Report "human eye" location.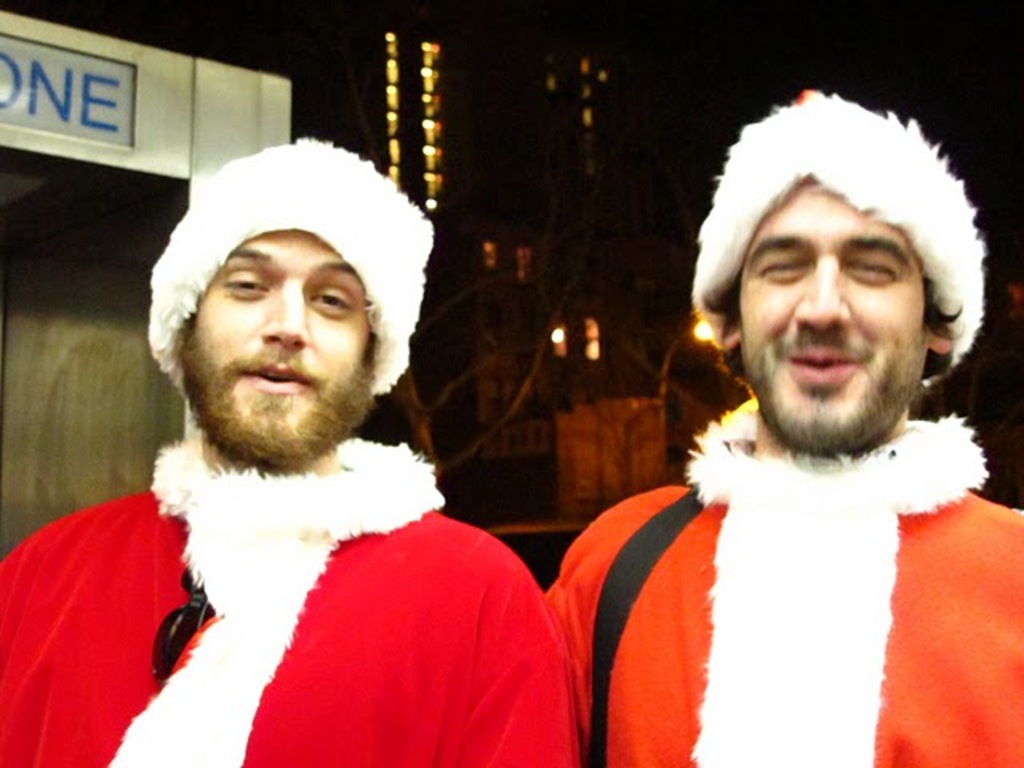
Report: <bbox>749, 248, 810, 282</bbox>.
